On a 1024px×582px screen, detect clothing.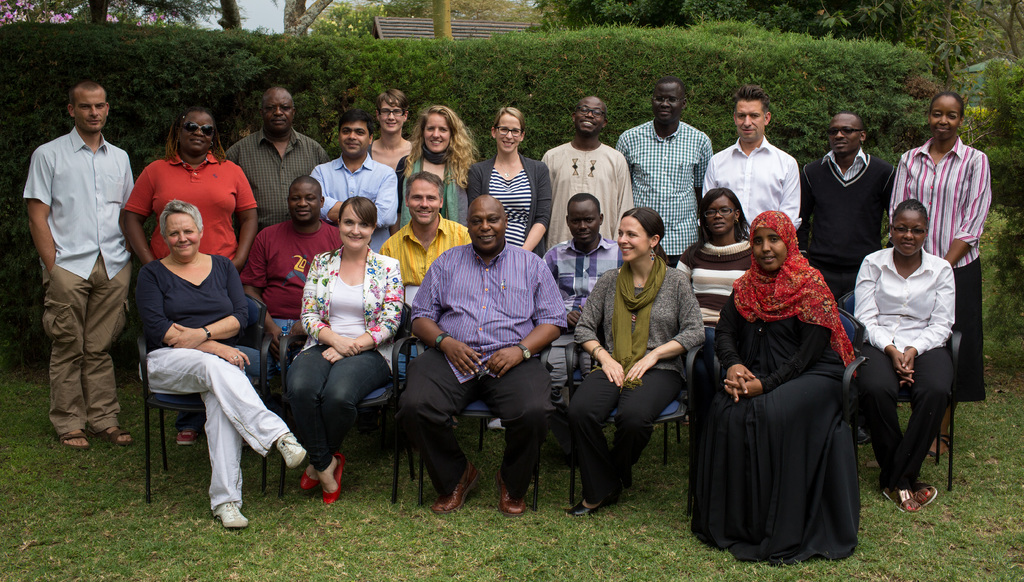
select_region(131, 255, 300, 509).
